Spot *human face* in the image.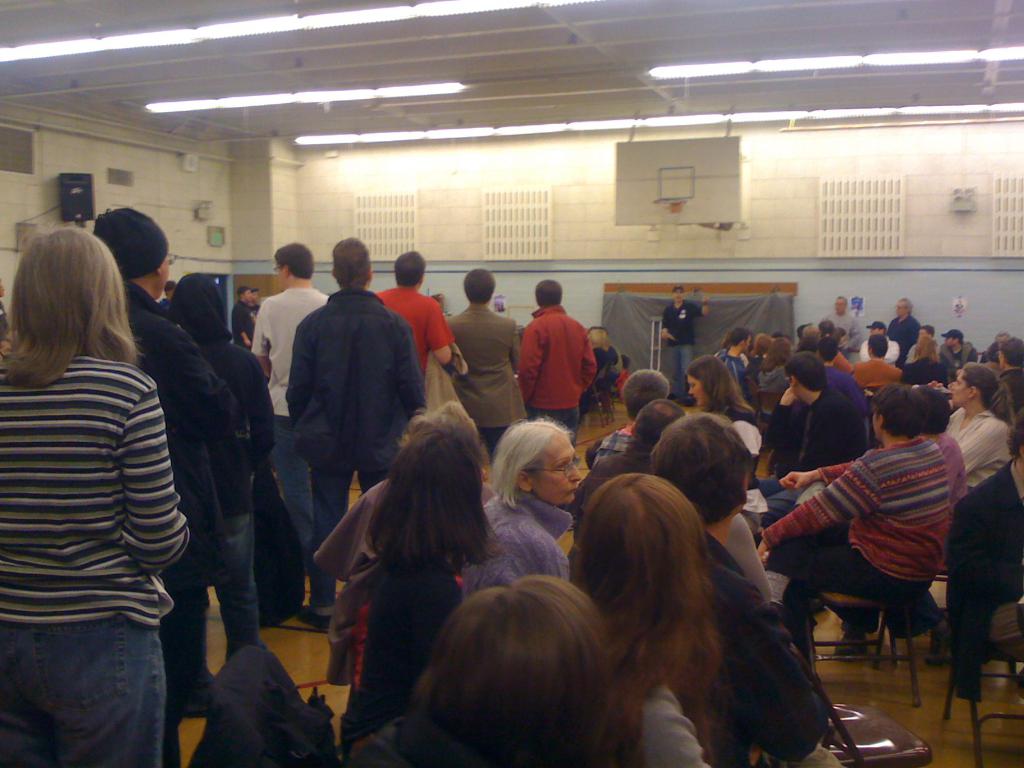
*human face* found at bbox=[531, 435, 581, 507].
